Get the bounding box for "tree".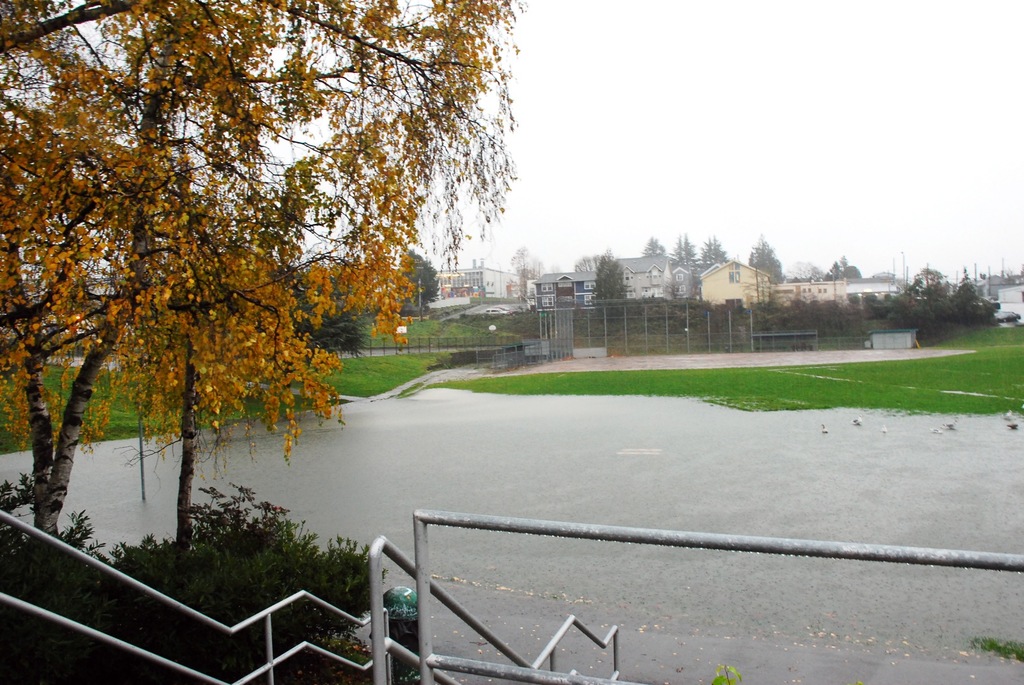
pyautogui.locateOnScreen(636, 231, 665, 257).
